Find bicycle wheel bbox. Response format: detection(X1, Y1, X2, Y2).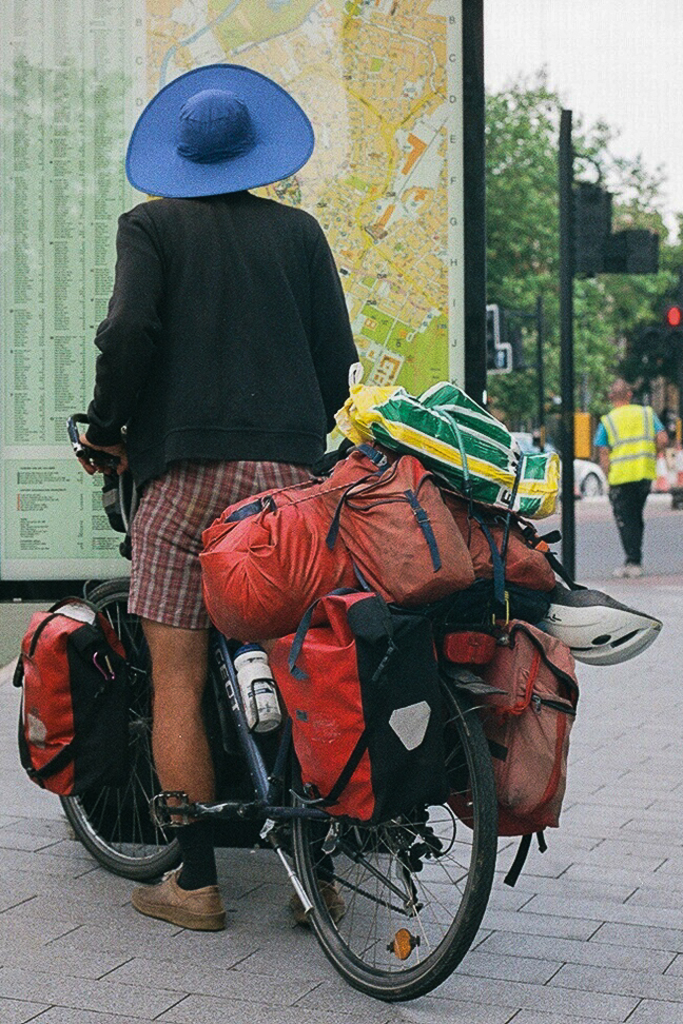
detection(55, 577, 230, 881).
